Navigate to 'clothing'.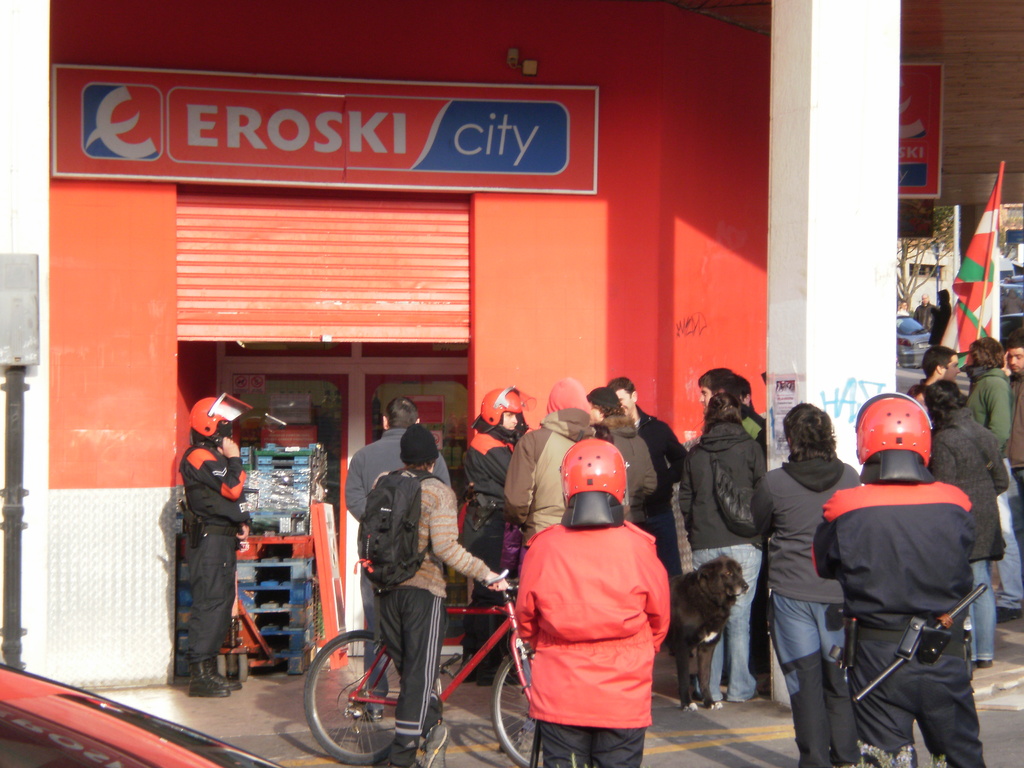
Navigation target: box(515, 475, 685, 742).
